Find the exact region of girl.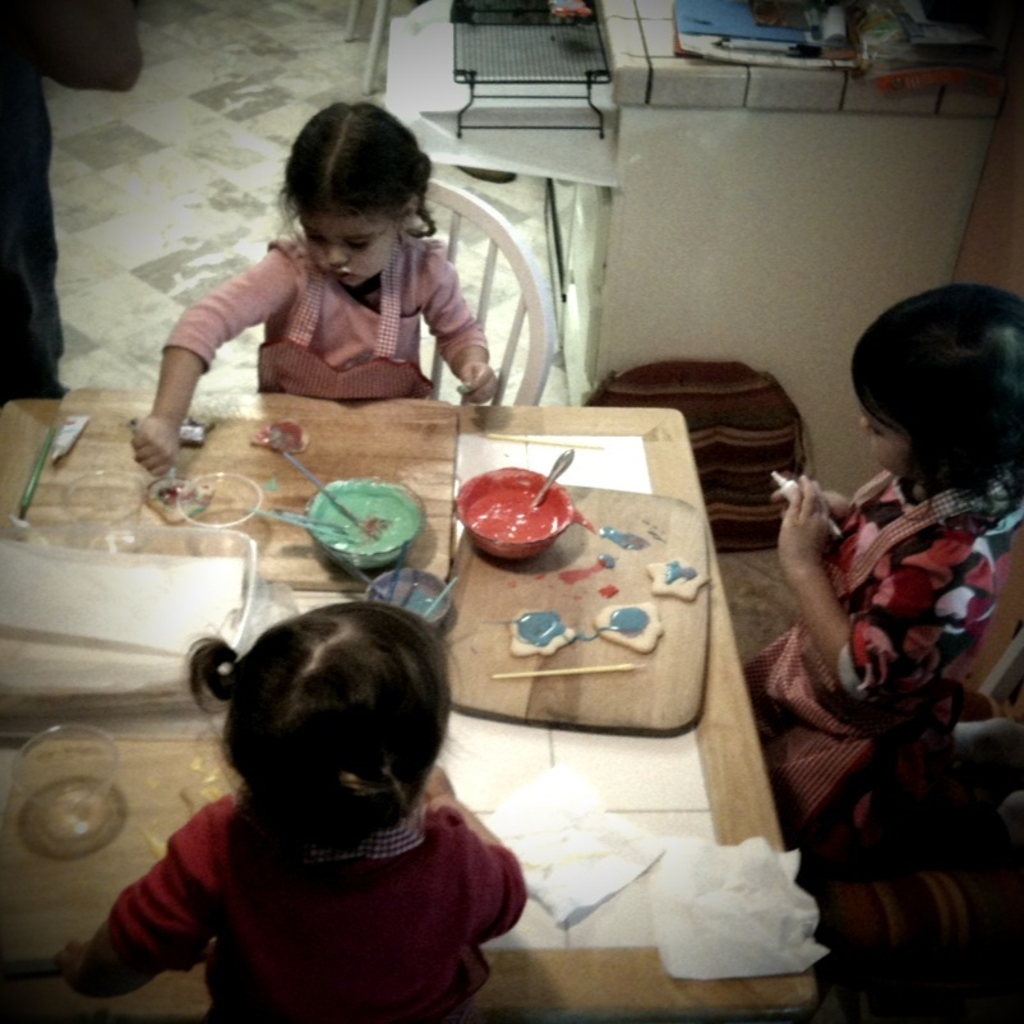
Exact region: <box>121,100,501,475</box>.
